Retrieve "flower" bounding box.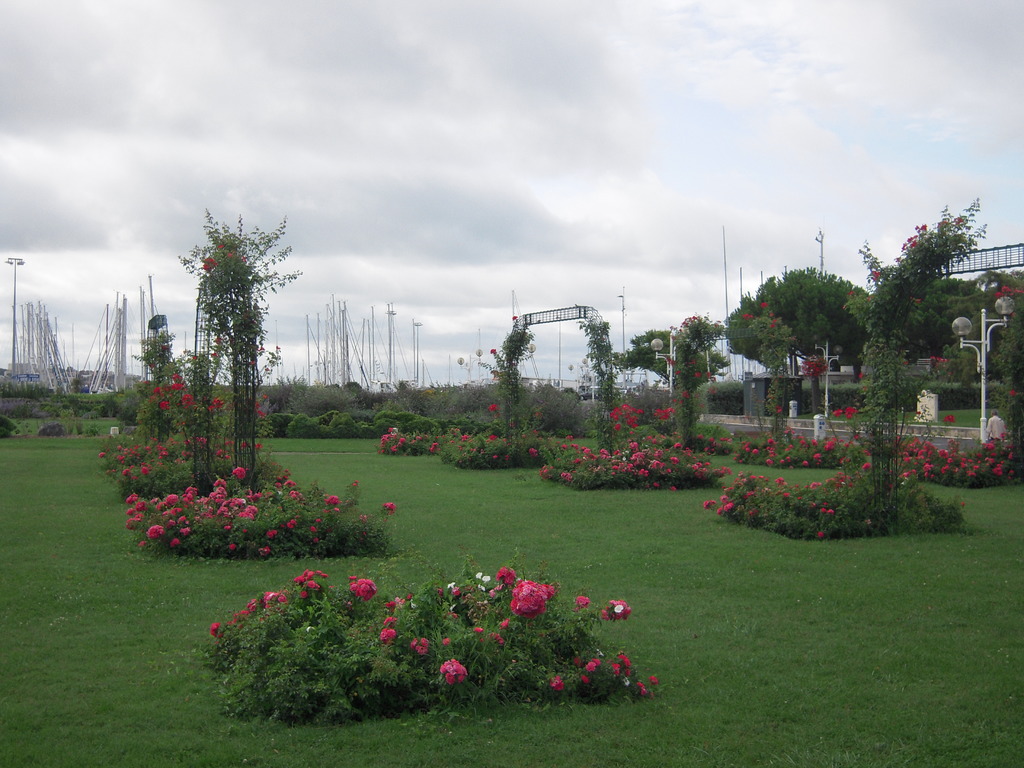
Bounding box: [x1=602, y1=401, x2=638, y2=438].
